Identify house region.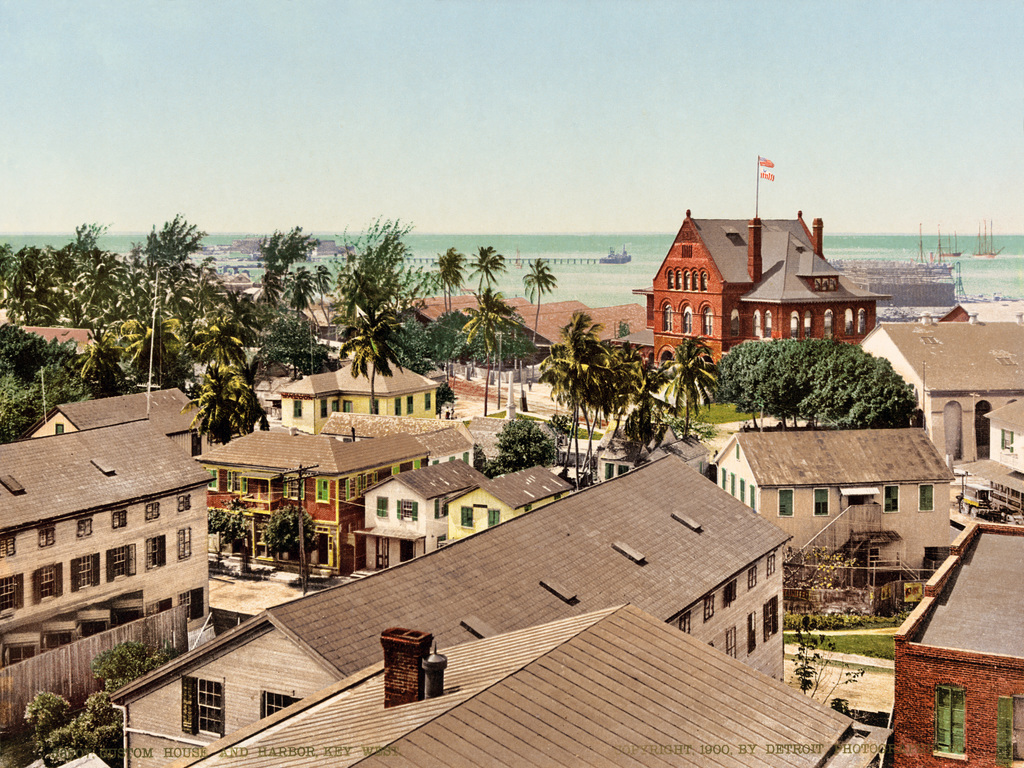
Region: box=[284, 346, 445, 434].
